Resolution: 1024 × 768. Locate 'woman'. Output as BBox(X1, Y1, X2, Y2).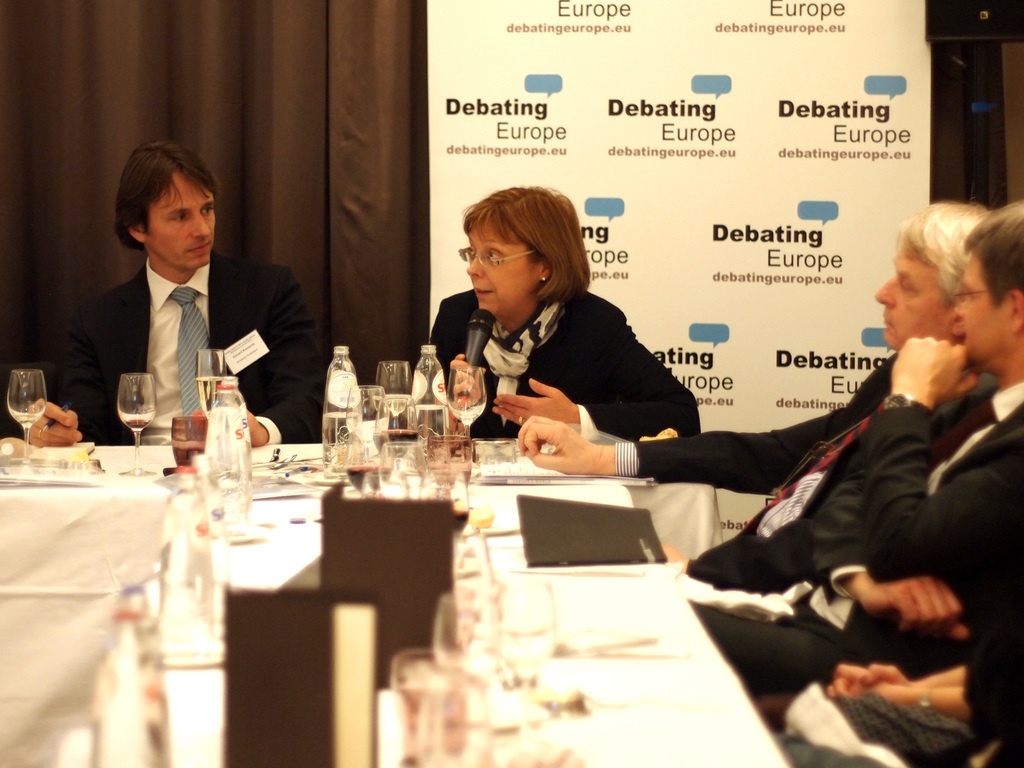
BBox(427, 187, 705, 439).
